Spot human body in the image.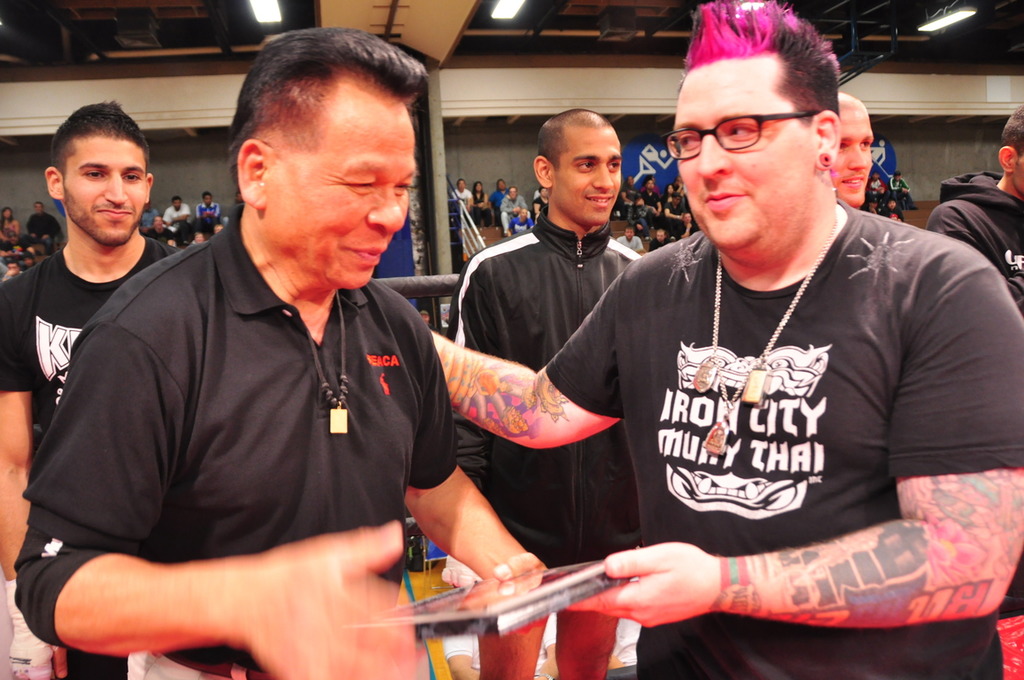
human body found at box(868, 171, 891, 197).
